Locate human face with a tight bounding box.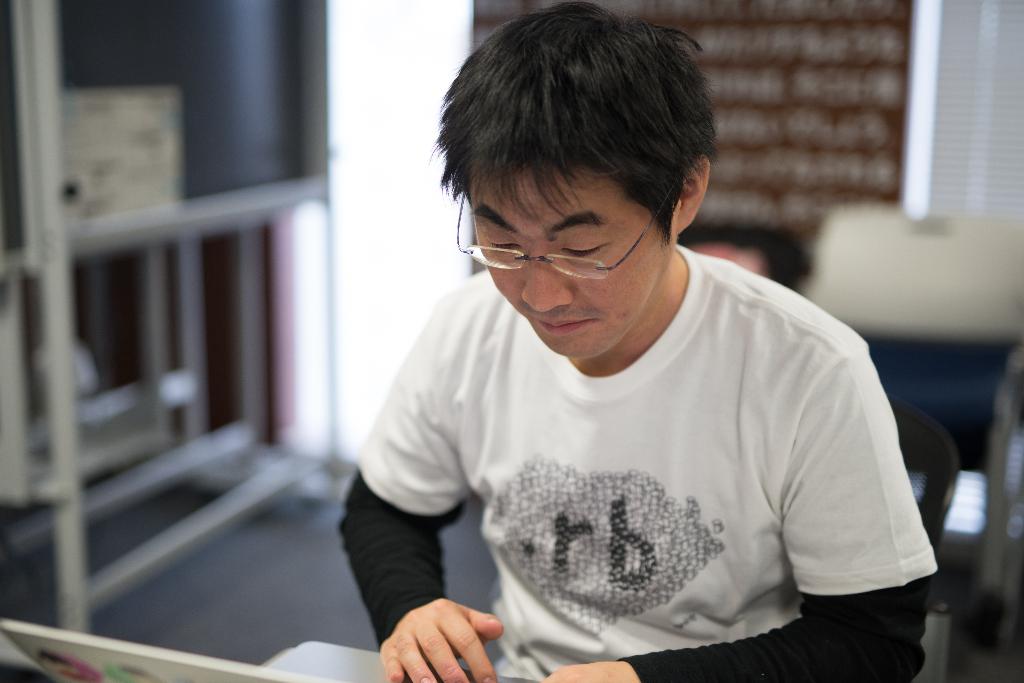
detection(468, 156, 662, 357).
